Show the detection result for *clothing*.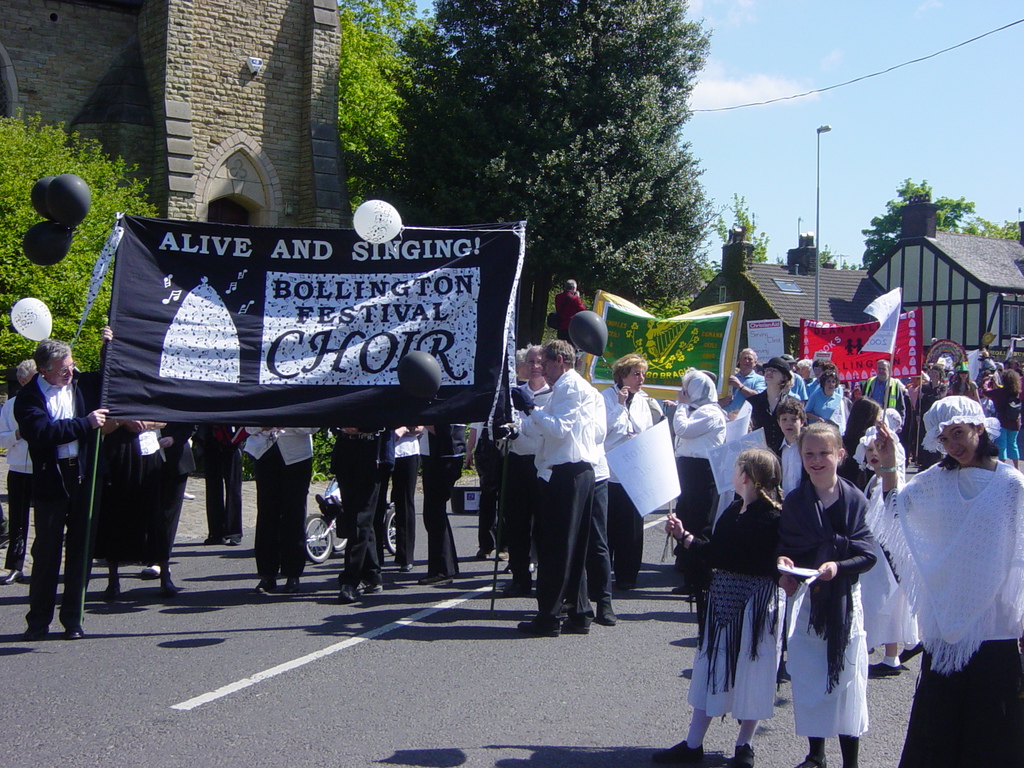
bbox(886, 430, 1016, 714).
